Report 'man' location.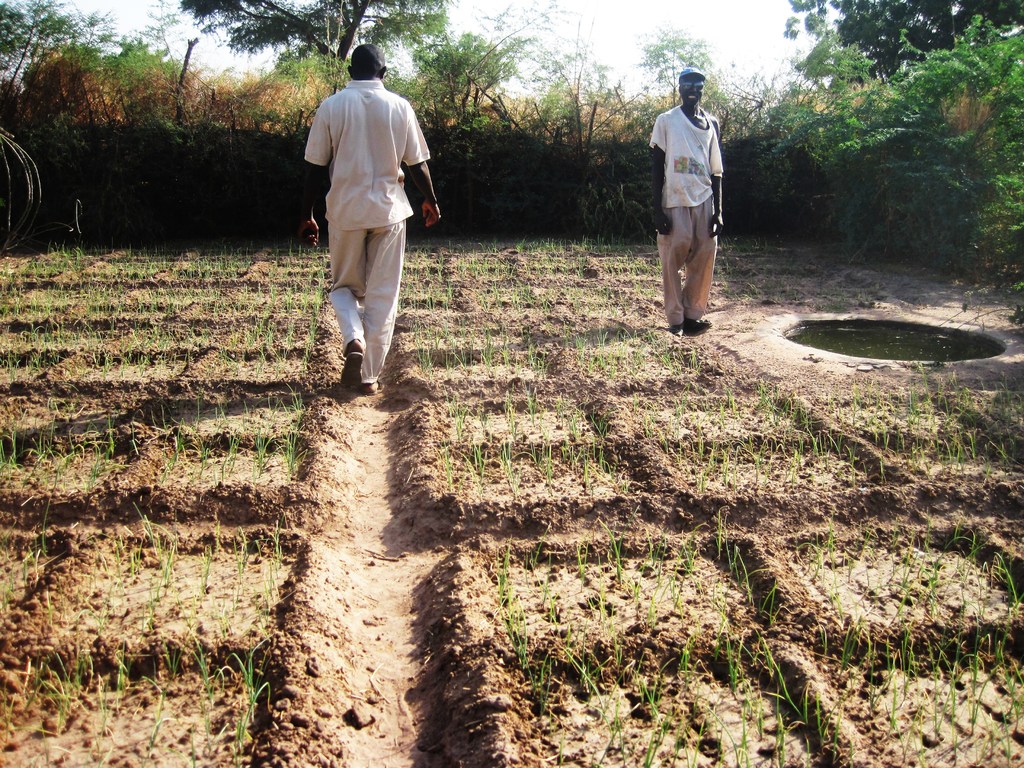
Report: left=652, top=68, right=728, bottom=328.
